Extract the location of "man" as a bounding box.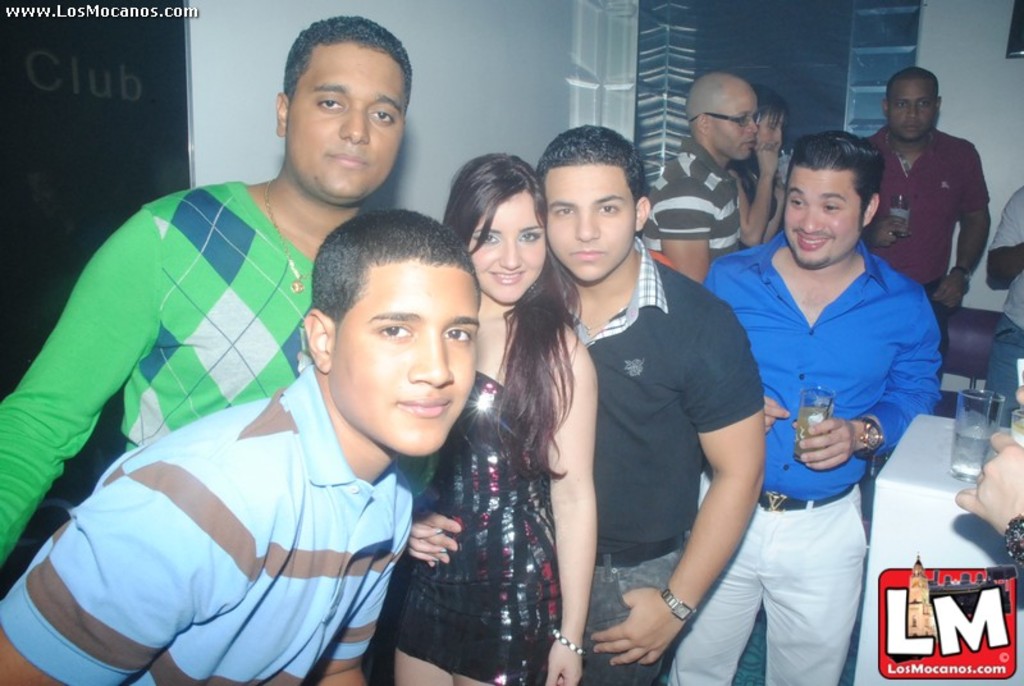
bbox=(0, 13, 413, 577).
